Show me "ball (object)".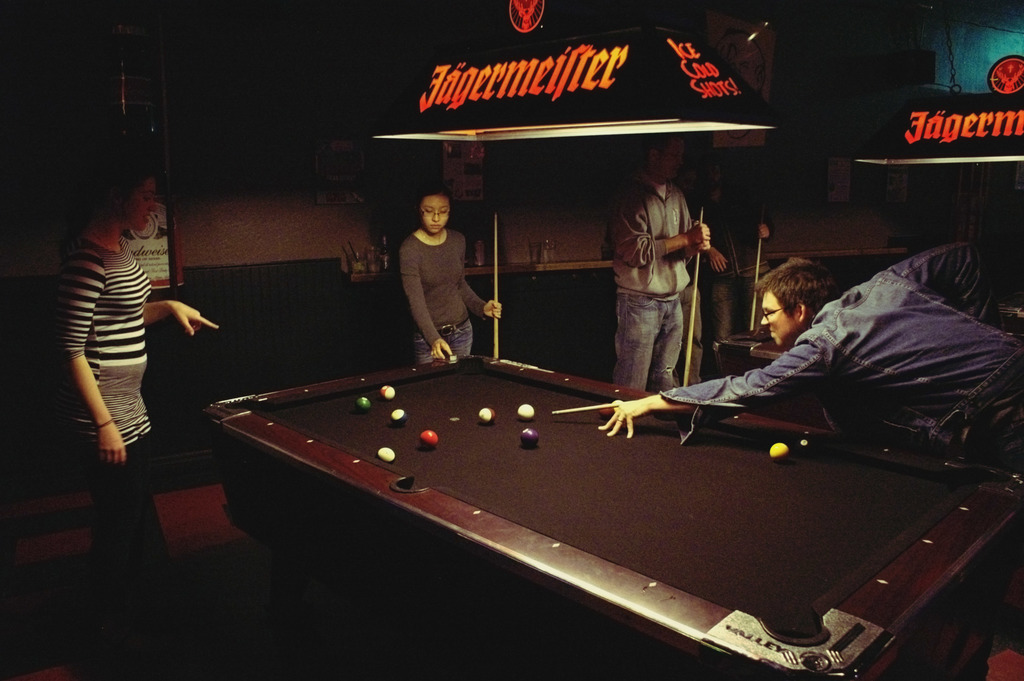
"ball (object)" is here: (479,403,497,427).
